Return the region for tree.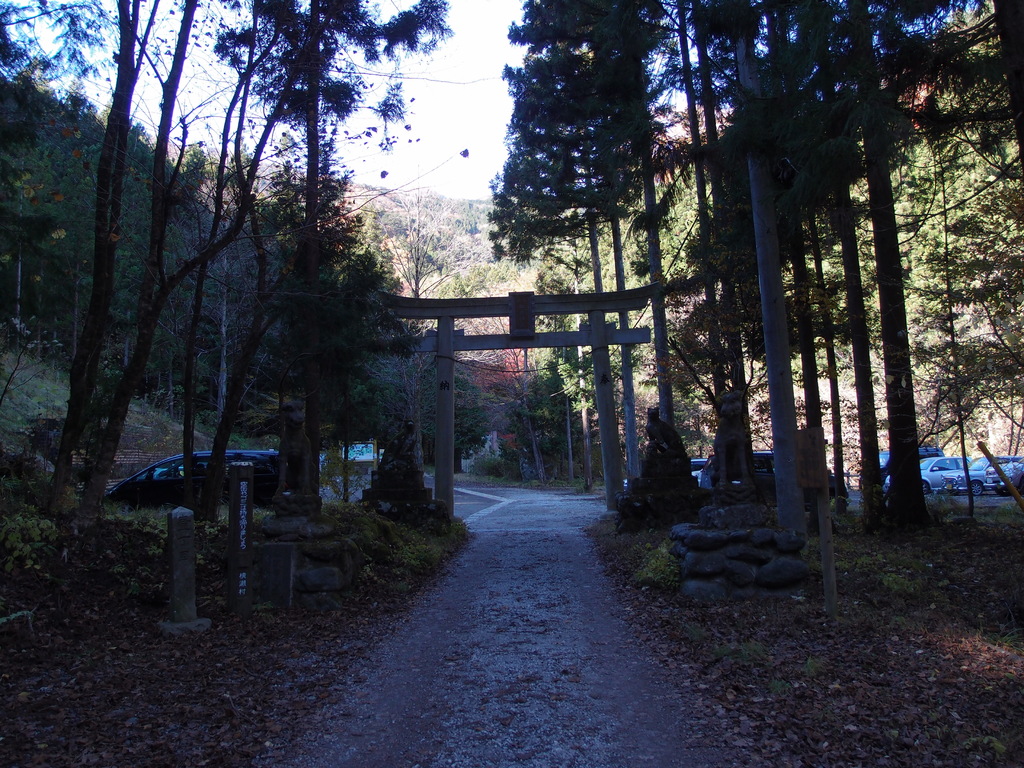
<region>399, 328, 483, 470</region>.
